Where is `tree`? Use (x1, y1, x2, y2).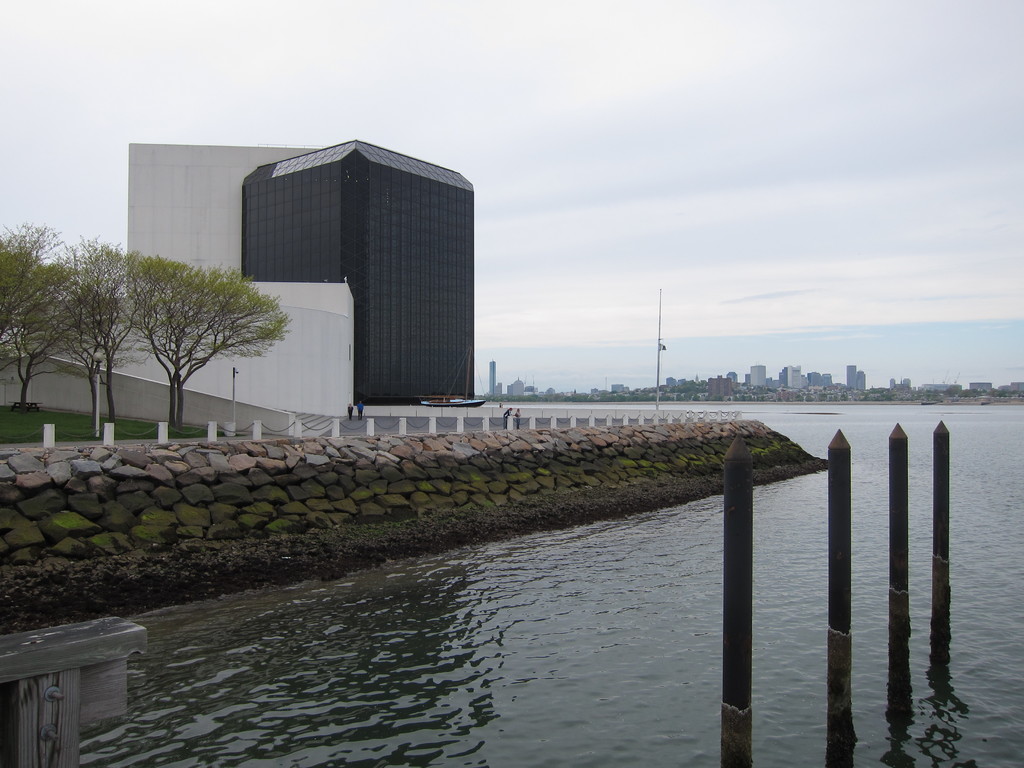
(805, 392, 812, 402).
